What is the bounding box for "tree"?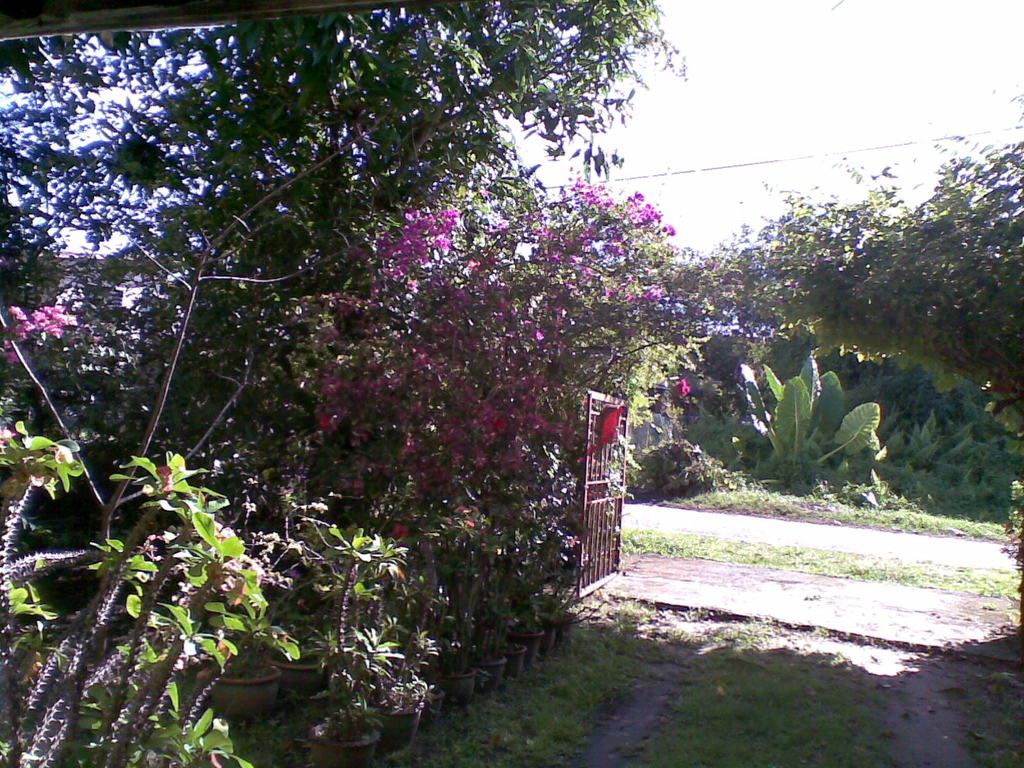
[left=723, top=122, right=1023, bottom=498].
